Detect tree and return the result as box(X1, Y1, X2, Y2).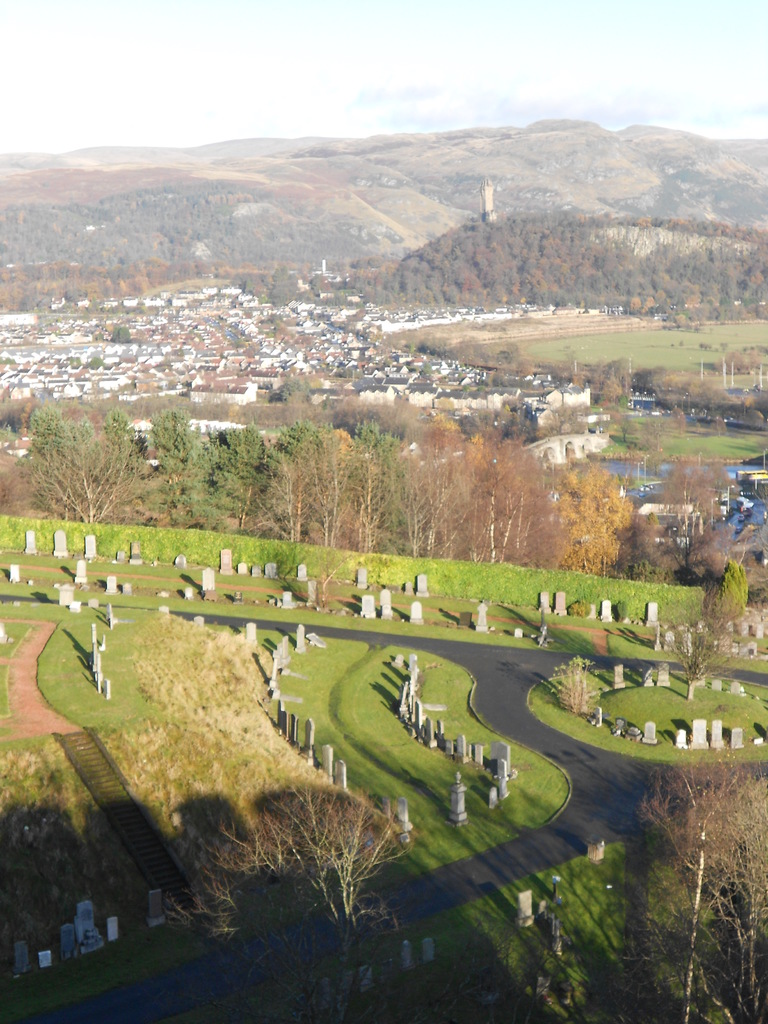
box(252, 312, 296, 342).
